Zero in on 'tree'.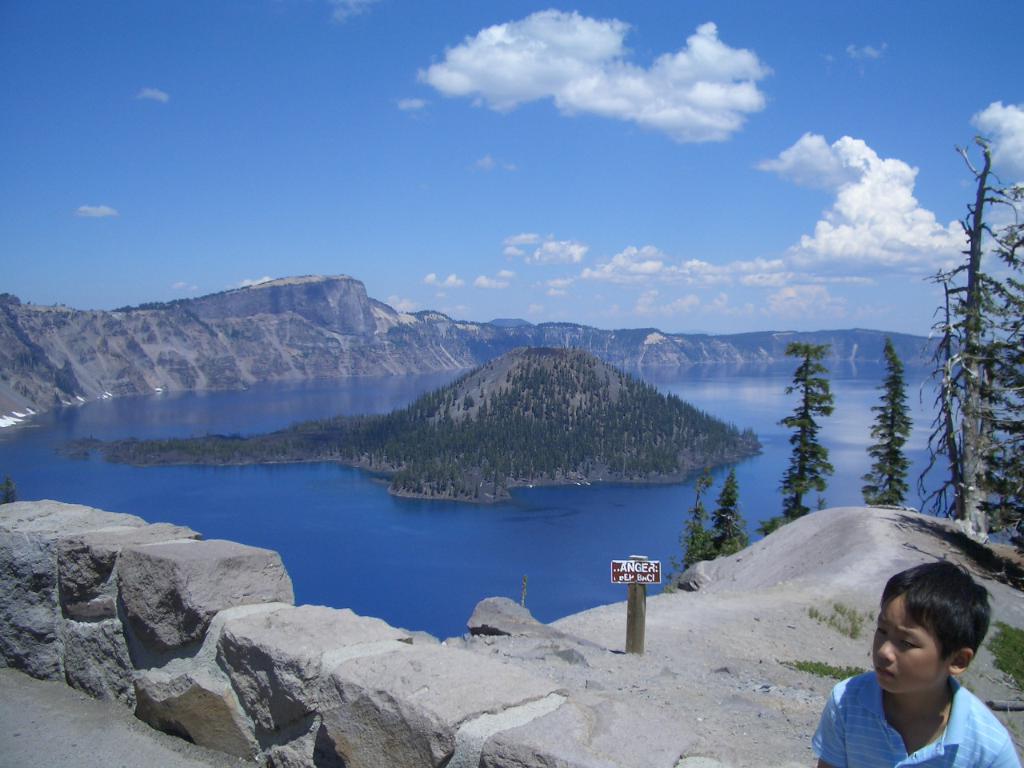
Zeroed in: select_region(669, 468, 718, 576).
